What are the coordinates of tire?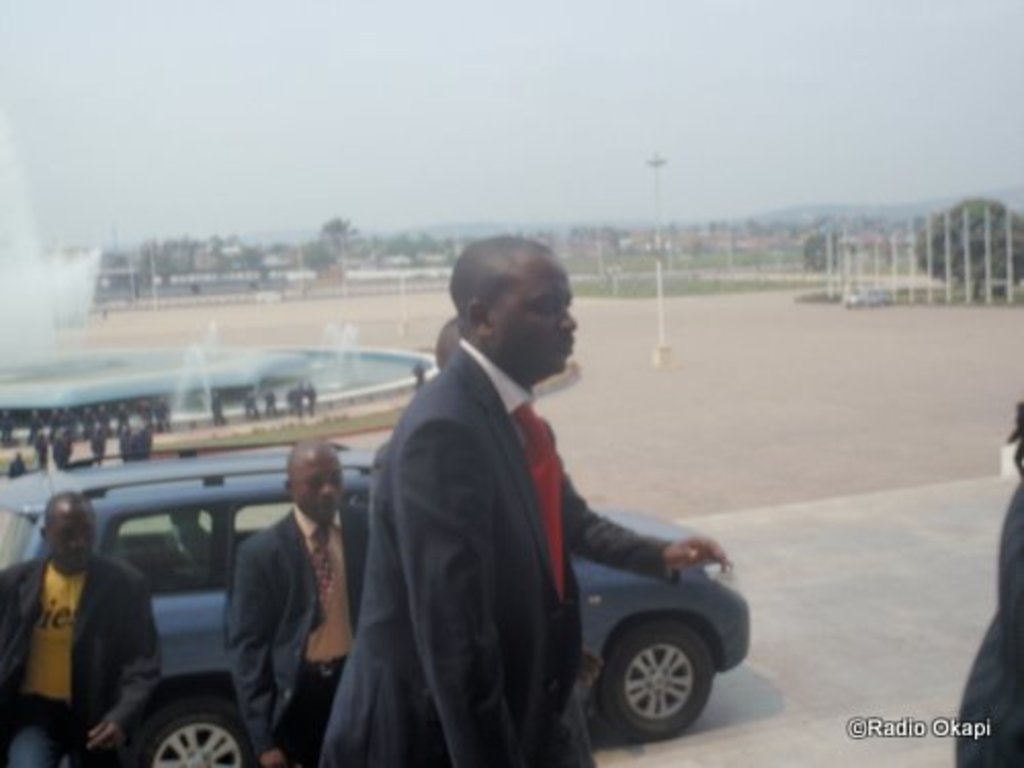
<box>137,705,254,766</box>.
